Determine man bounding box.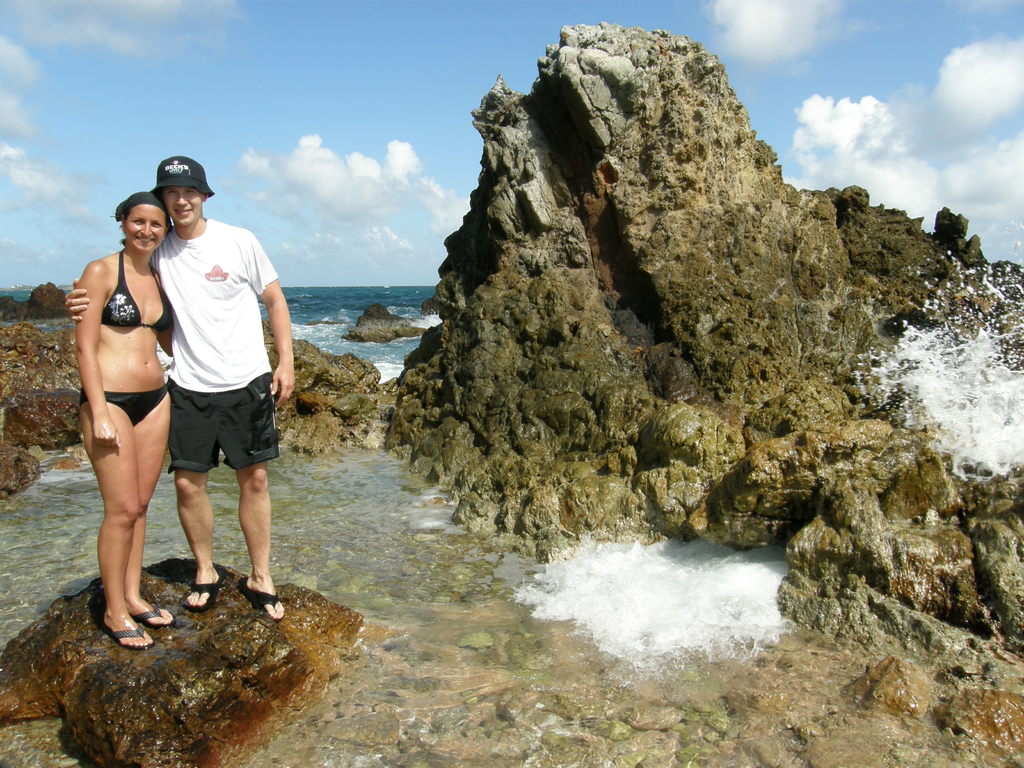
Determined: bbox(99, 157, 281, 639).
